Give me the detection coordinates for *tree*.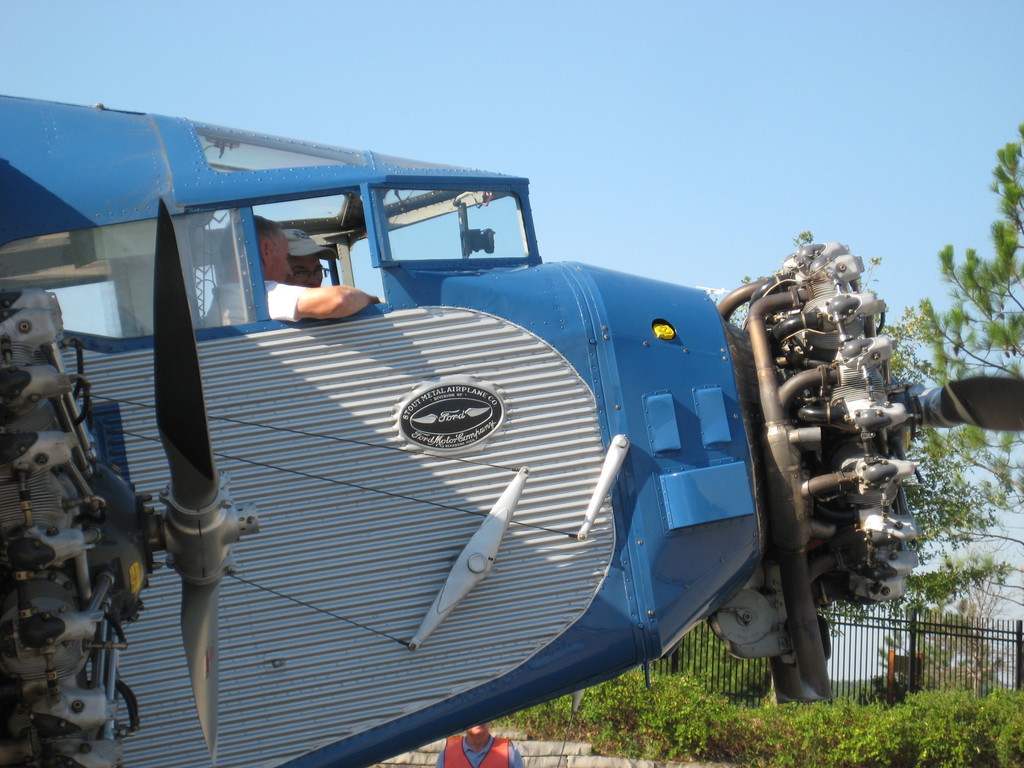
x1=707 y1=233 x2=1014 y2=637.
